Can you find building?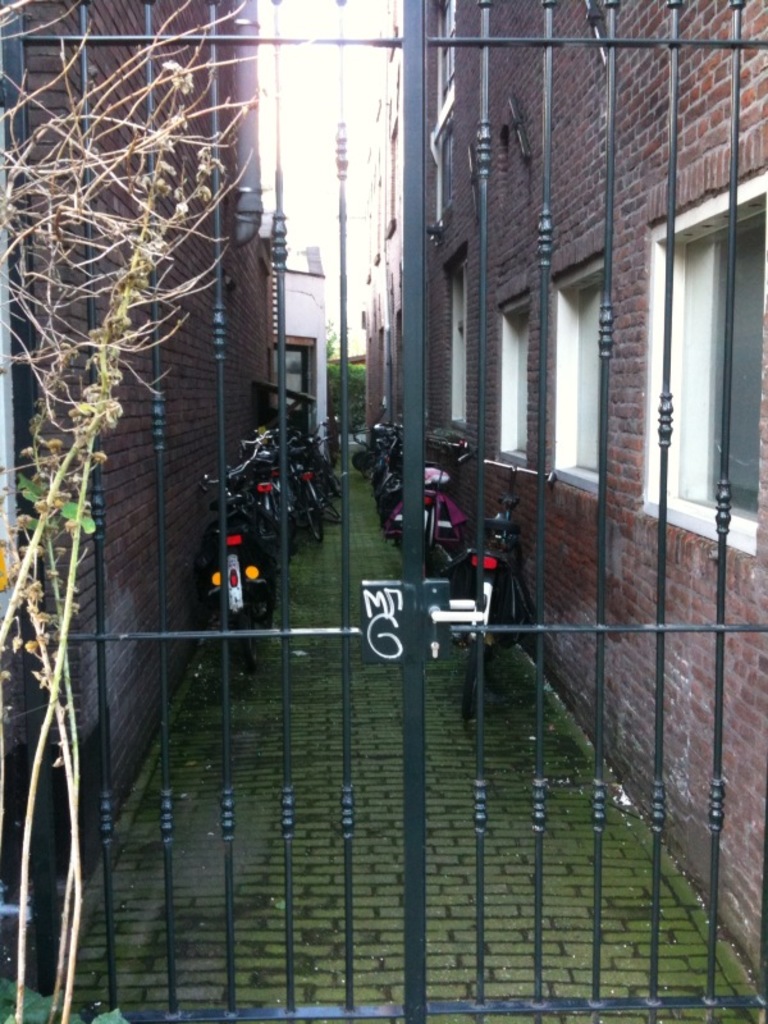
Yes, bounding box: 0,0,293,996.
